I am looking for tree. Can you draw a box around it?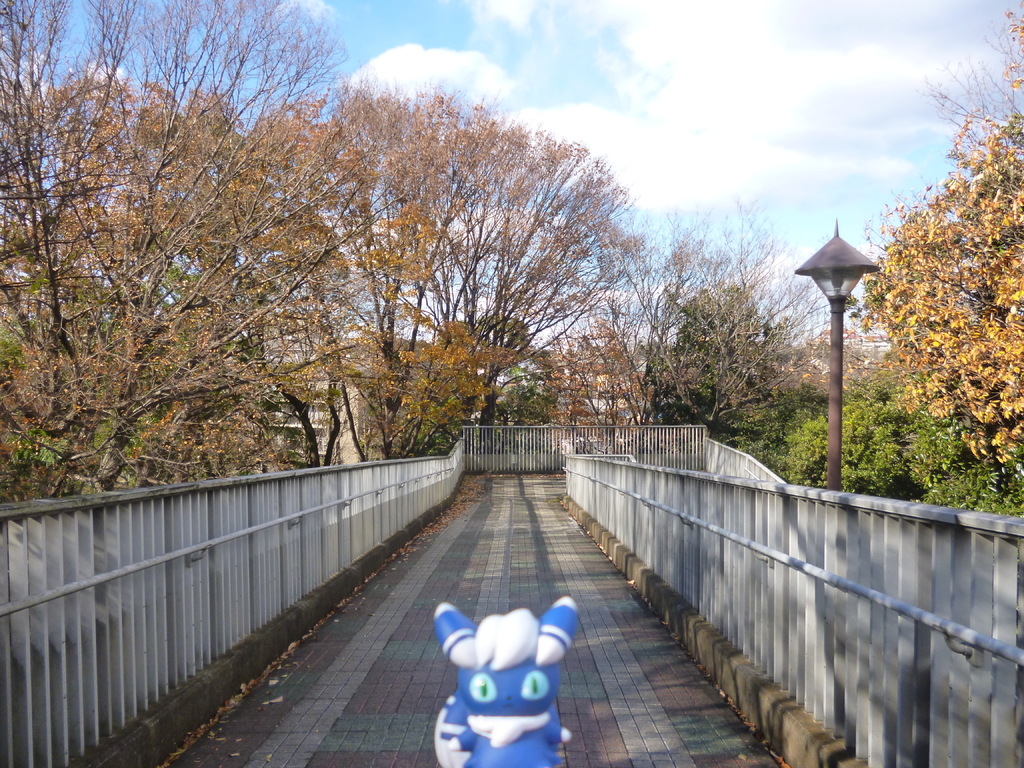
Sure, the bounding box is x1=546, y1=193, x2=861, y2=461.
